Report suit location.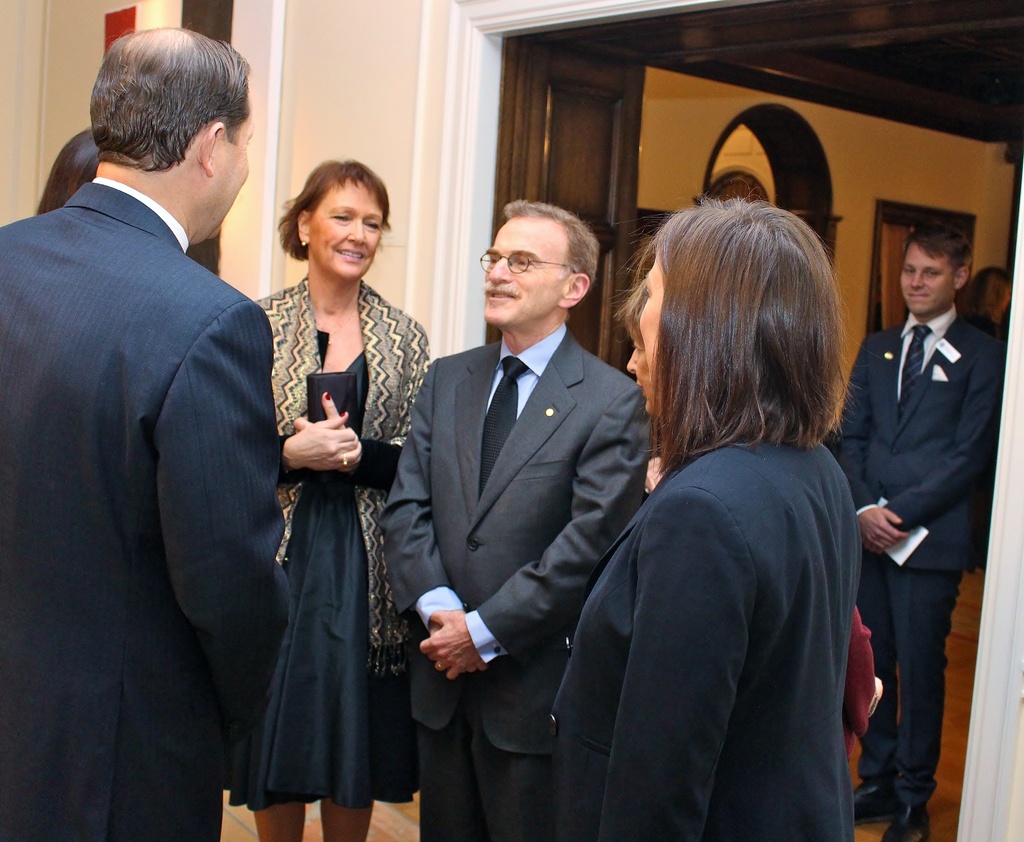
Report: {"x1": 399, "y1": 179, "x2": 654, "y2": 823}.
